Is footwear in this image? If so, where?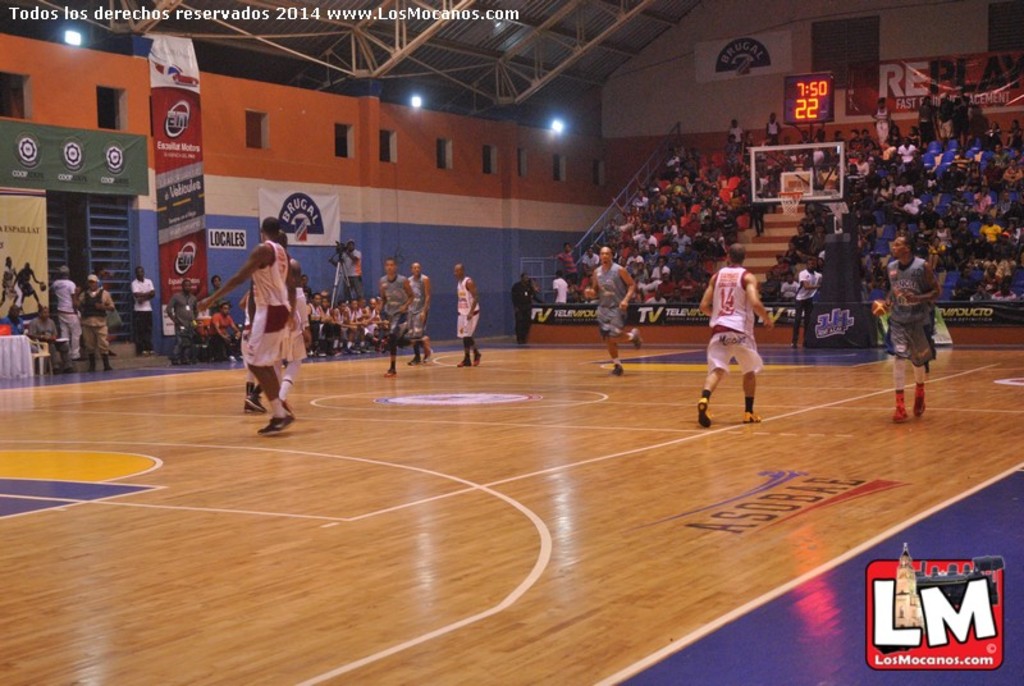
Yes, at bbox(696, 394, 709, 429).
